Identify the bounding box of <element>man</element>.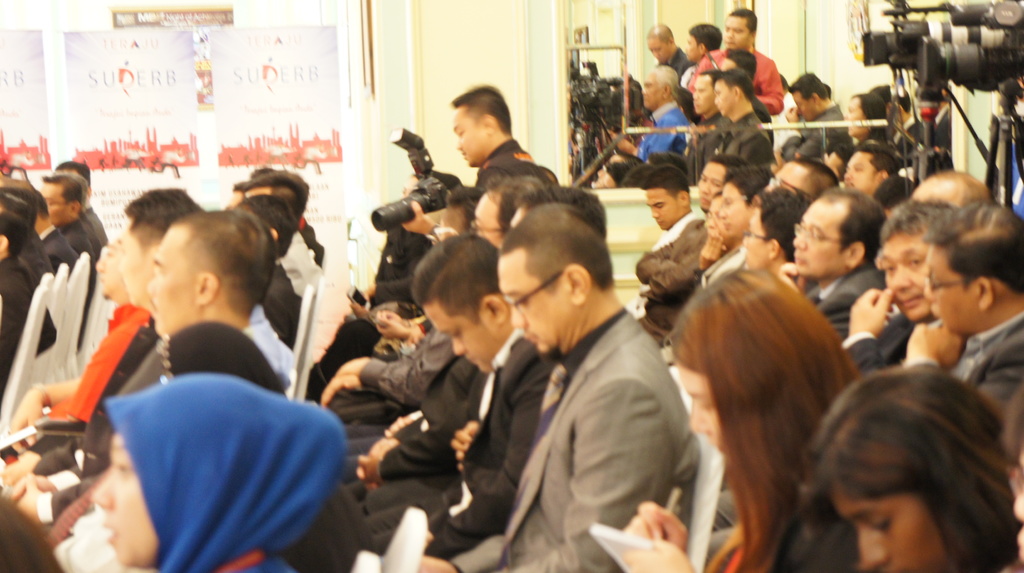
box=[482, 201, 712, 572].
